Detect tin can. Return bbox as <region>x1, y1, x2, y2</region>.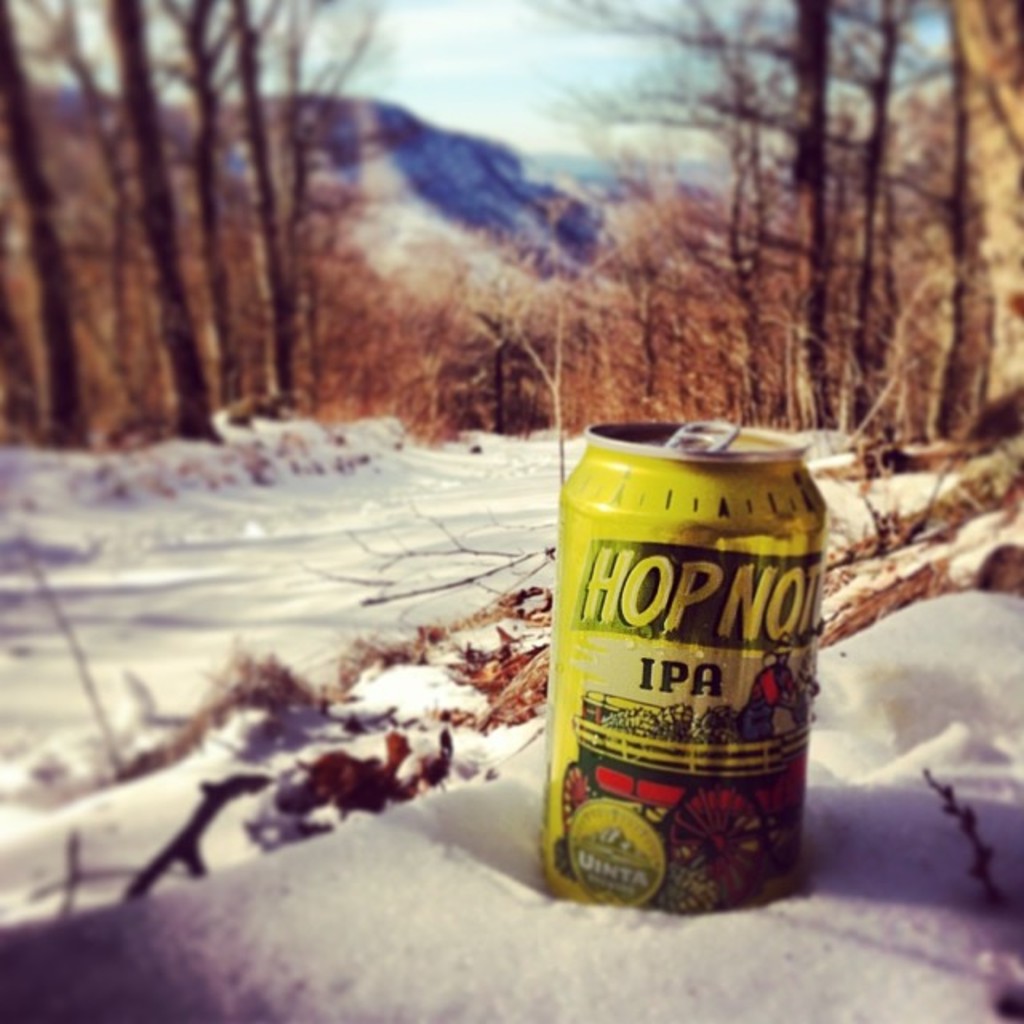
<region>546, 411, 830, 939</region>.
